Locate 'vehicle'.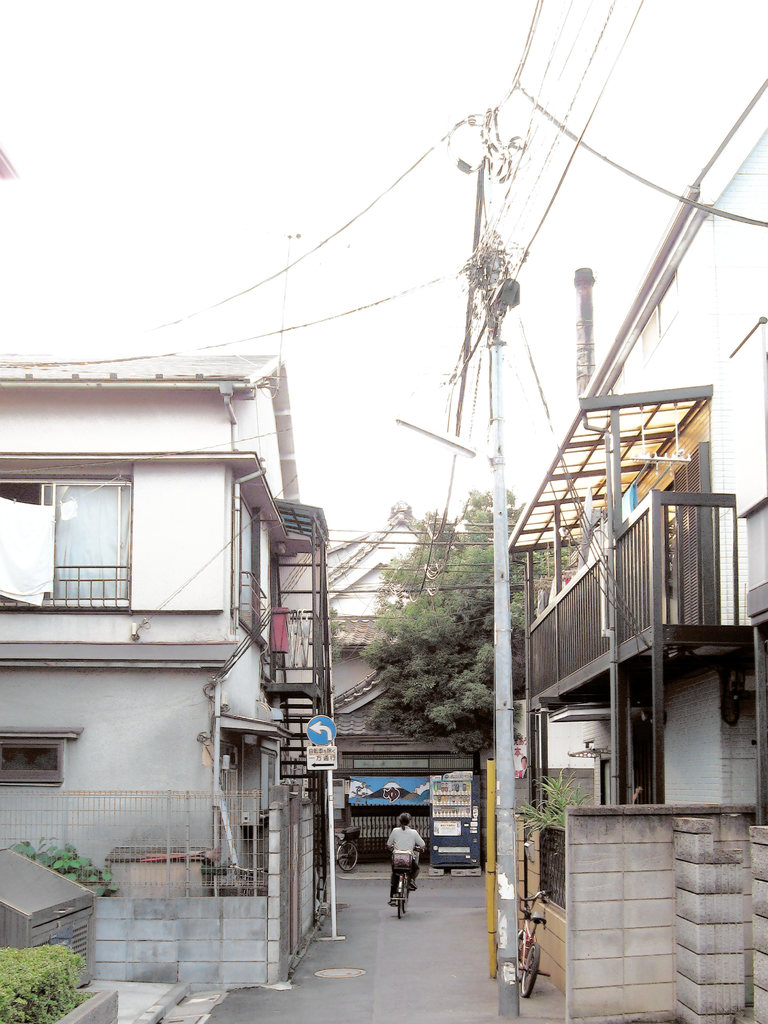
Bounding box: locate(386, 854, 429, 911).
